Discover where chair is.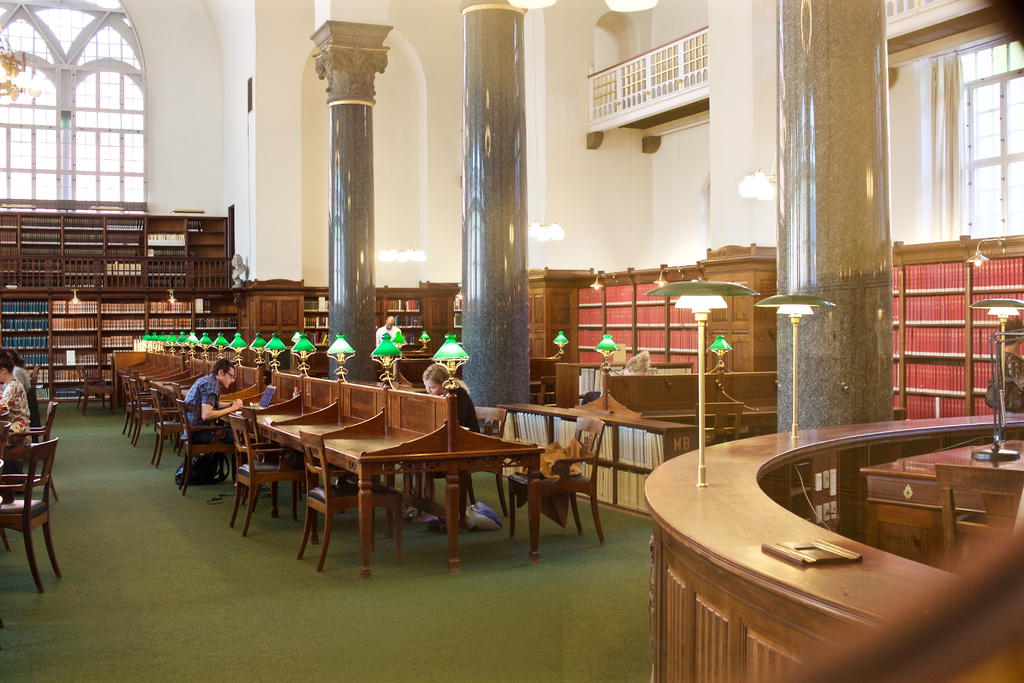
Discovered at bbox=(0, 437, 68, 593).
